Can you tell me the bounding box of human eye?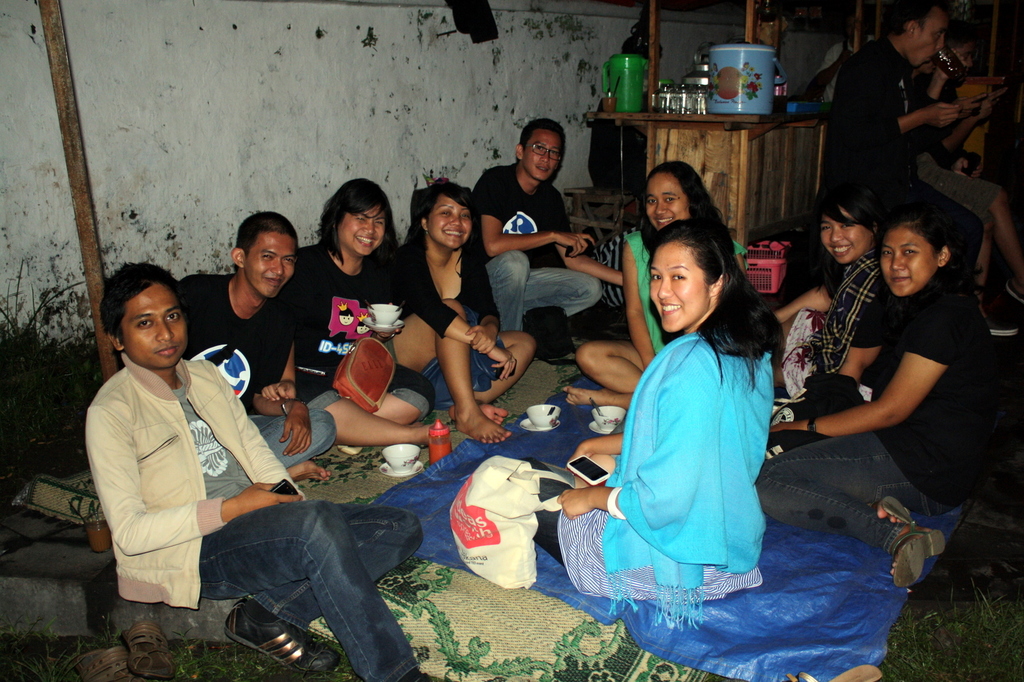
460,211,468,219.
